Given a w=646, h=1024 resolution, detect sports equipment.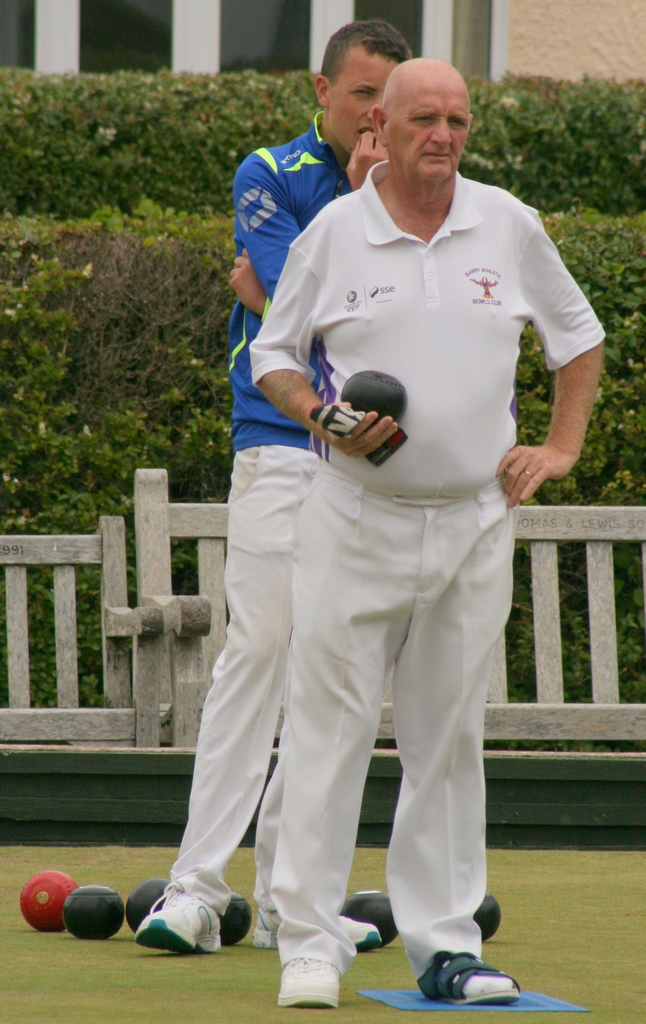
<bbox>472, 897, 501, 941</bbox>.
